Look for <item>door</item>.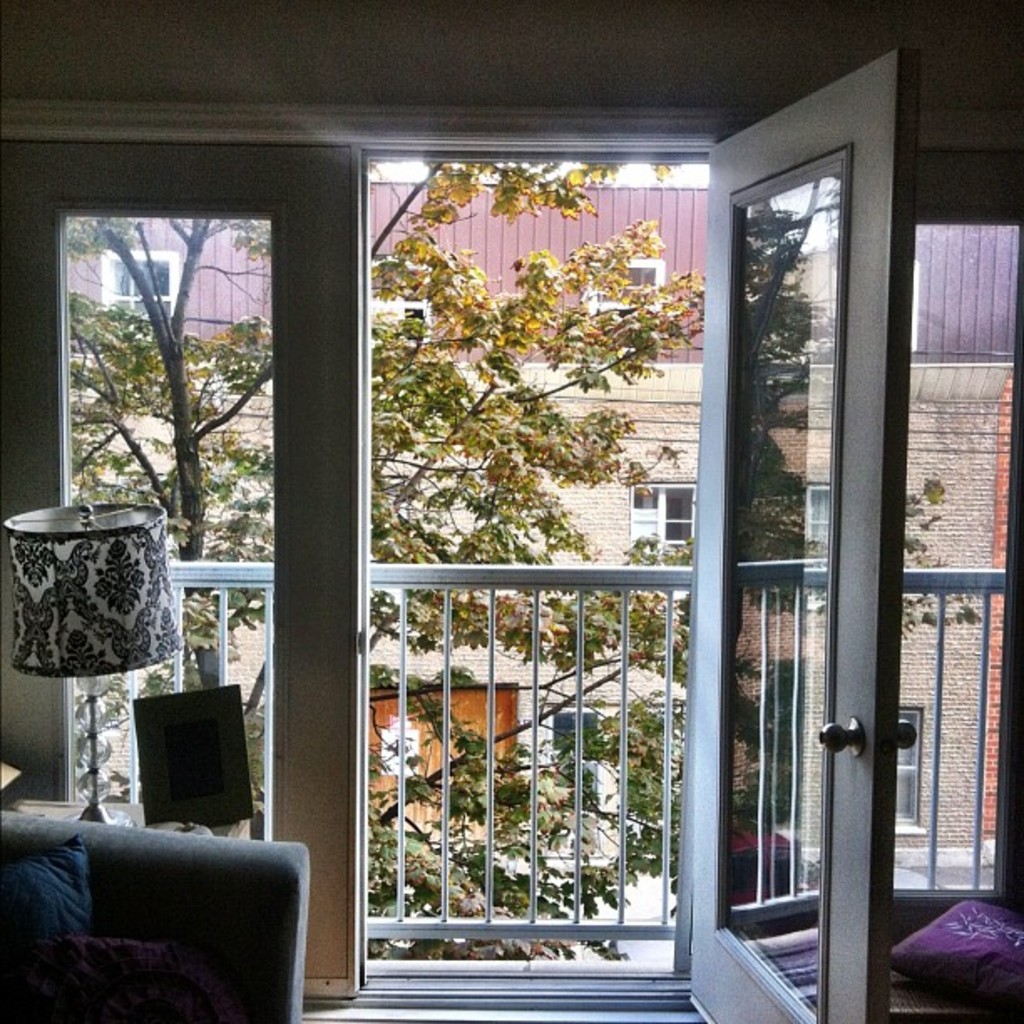
Found: [left=3, top=142, right=366, bottom=997].
